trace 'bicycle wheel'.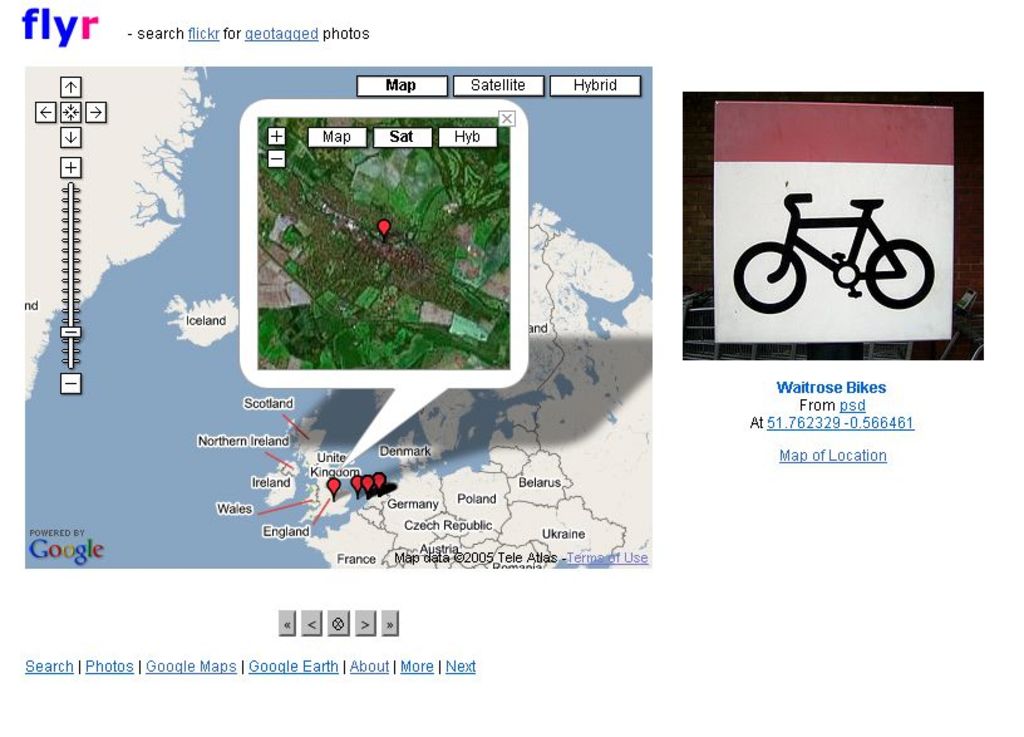
Traced to 735,244,806,321.
